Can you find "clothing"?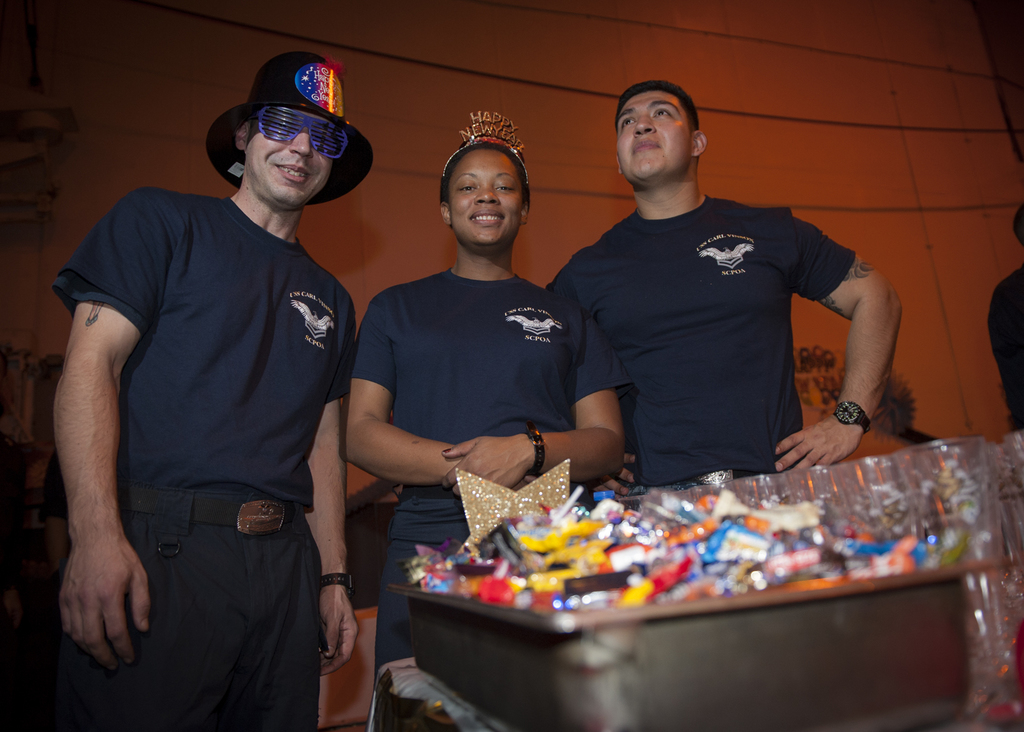
Yes, bounding box: detection(351, 266, 635, 690).
